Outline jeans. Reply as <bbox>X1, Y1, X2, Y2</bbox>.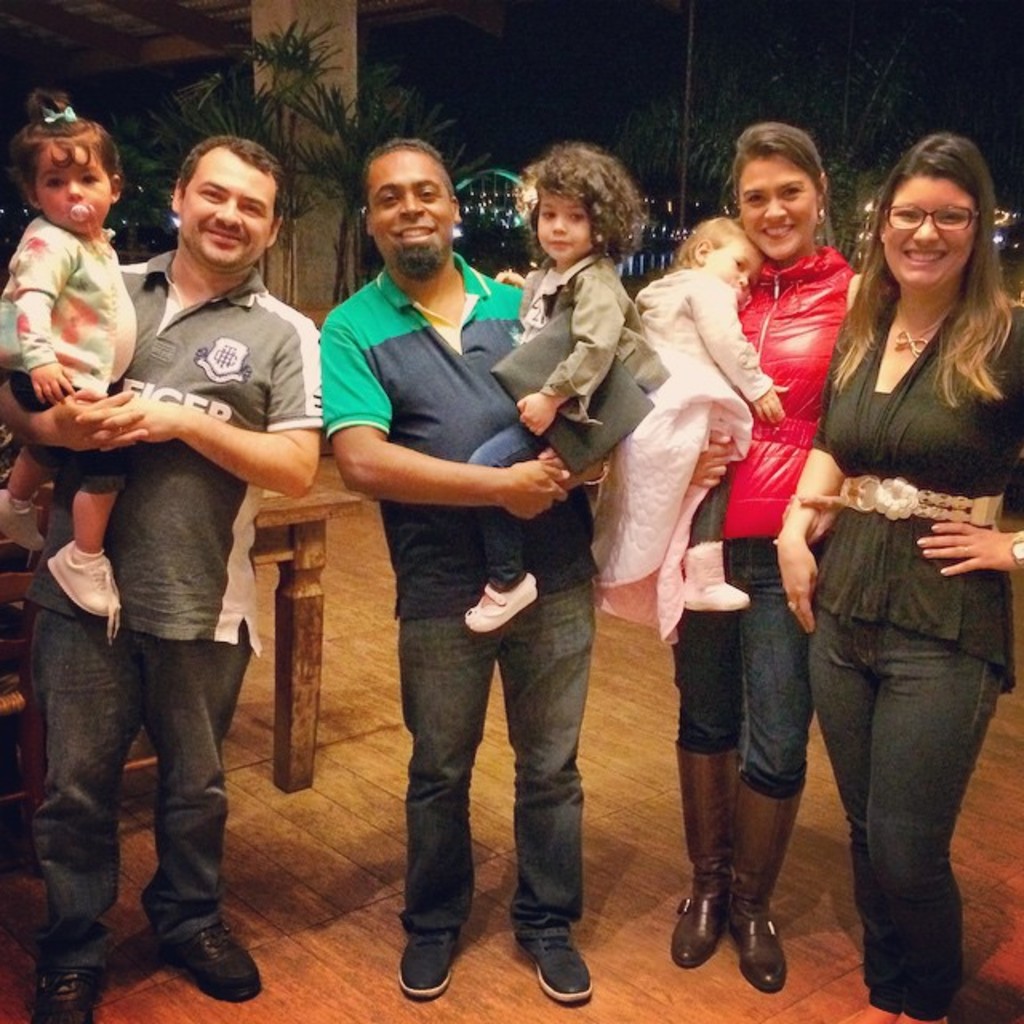
<bbox>389, 581, 584, 939</bbox>.
